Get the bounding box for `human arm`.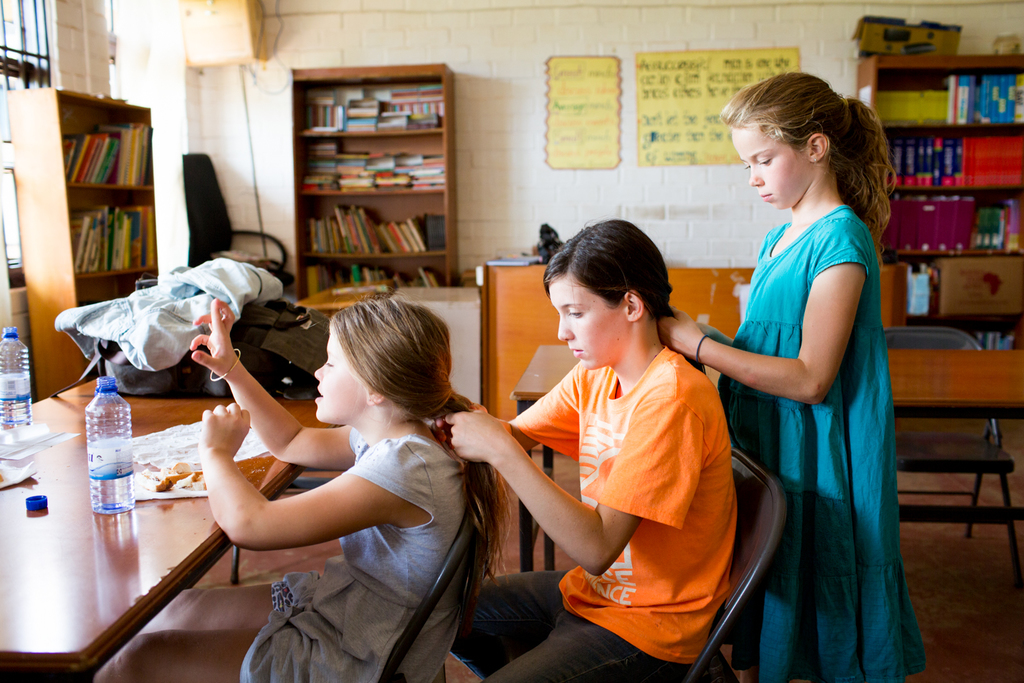
detection(646, 223, 871, 404).
